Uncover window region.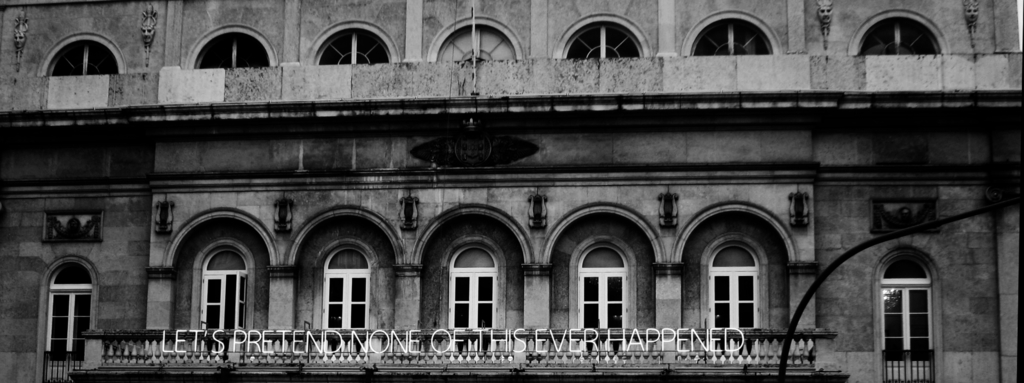
Uncovered: bbox=[199, 242, 252, 359].
